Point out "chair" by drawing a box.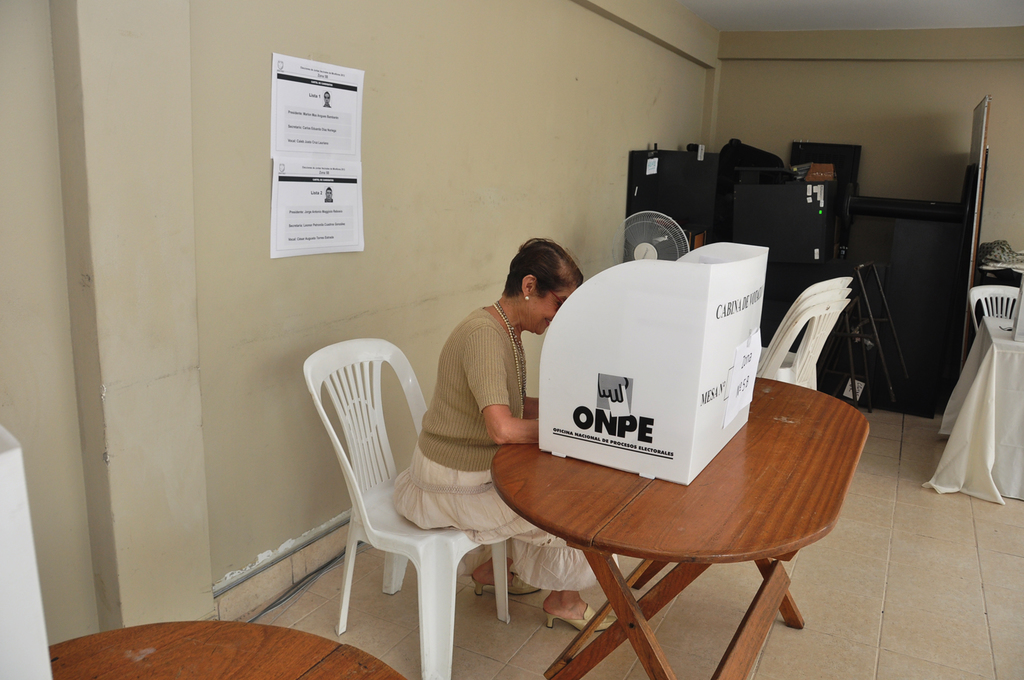
pyautogui.locateOnScreen(963, 287, 1023, 330).
